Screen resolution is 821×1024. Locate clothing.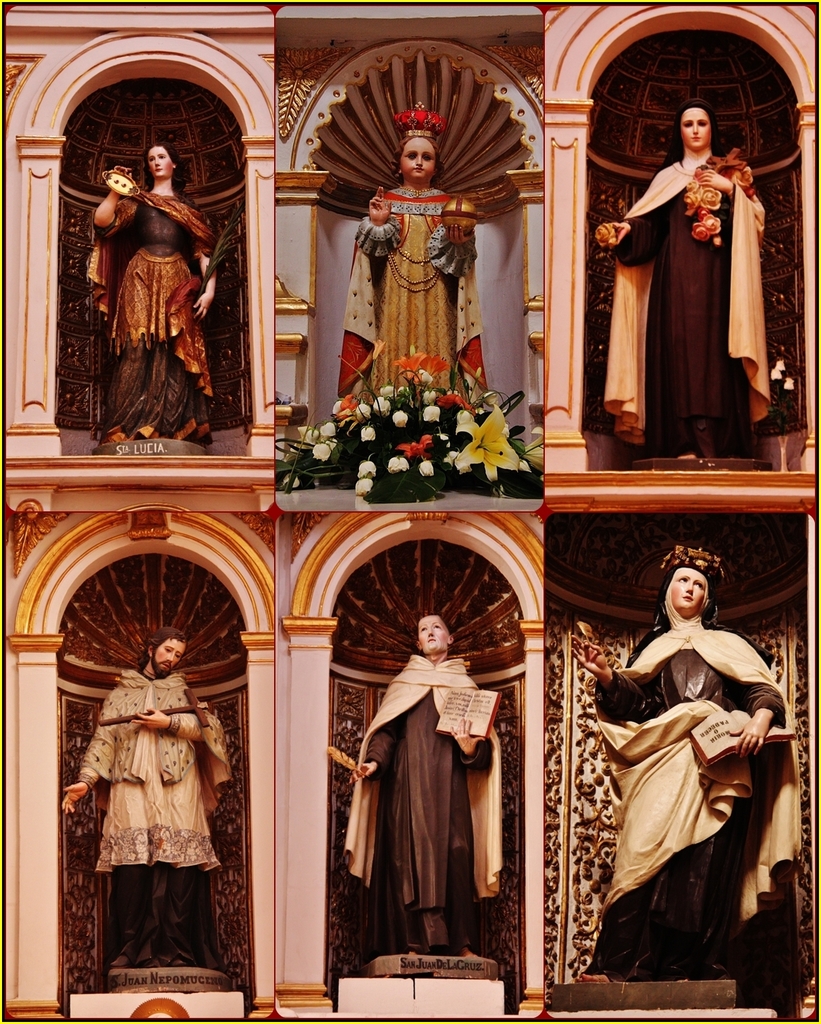
BBox(339, 657, 500, 950).
